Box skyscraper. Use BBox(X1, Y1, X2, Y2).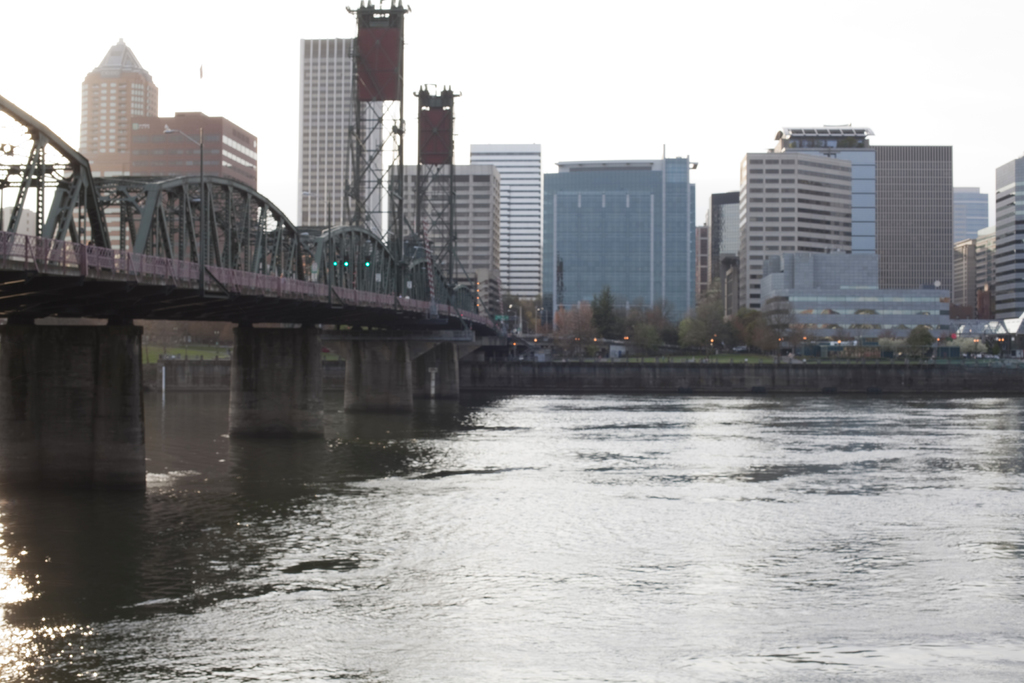
BBox(383, 156, 501, 326).
